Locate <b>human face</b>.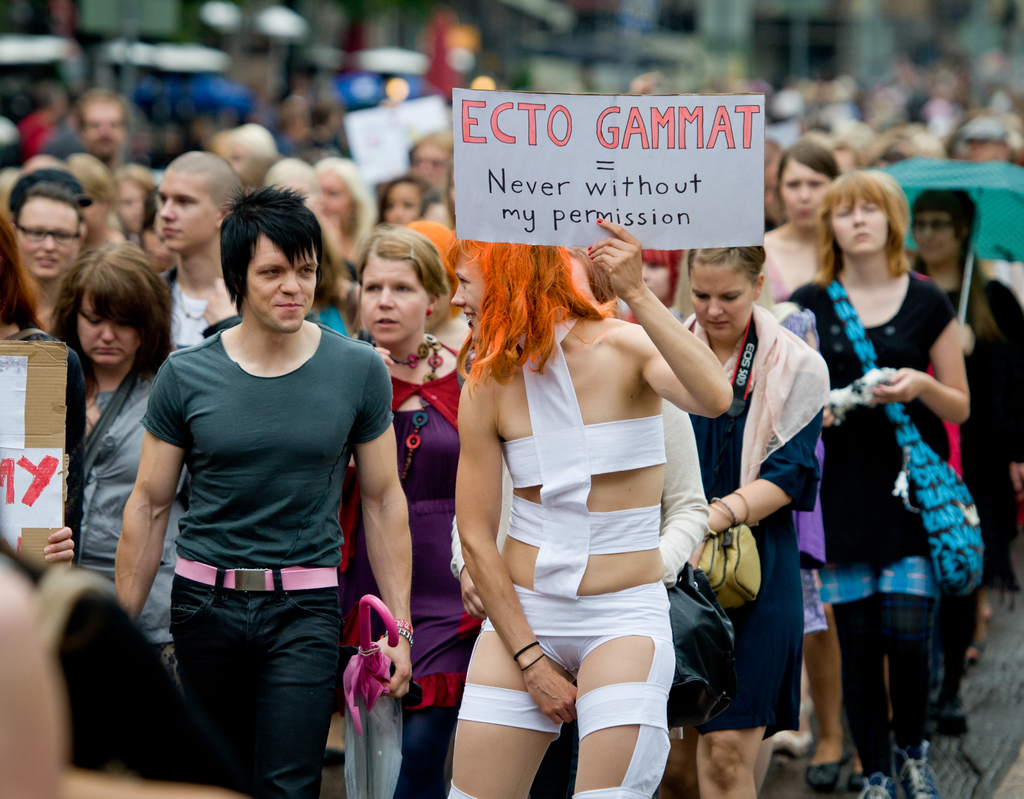
Bounding box: 317,172,349,222.
